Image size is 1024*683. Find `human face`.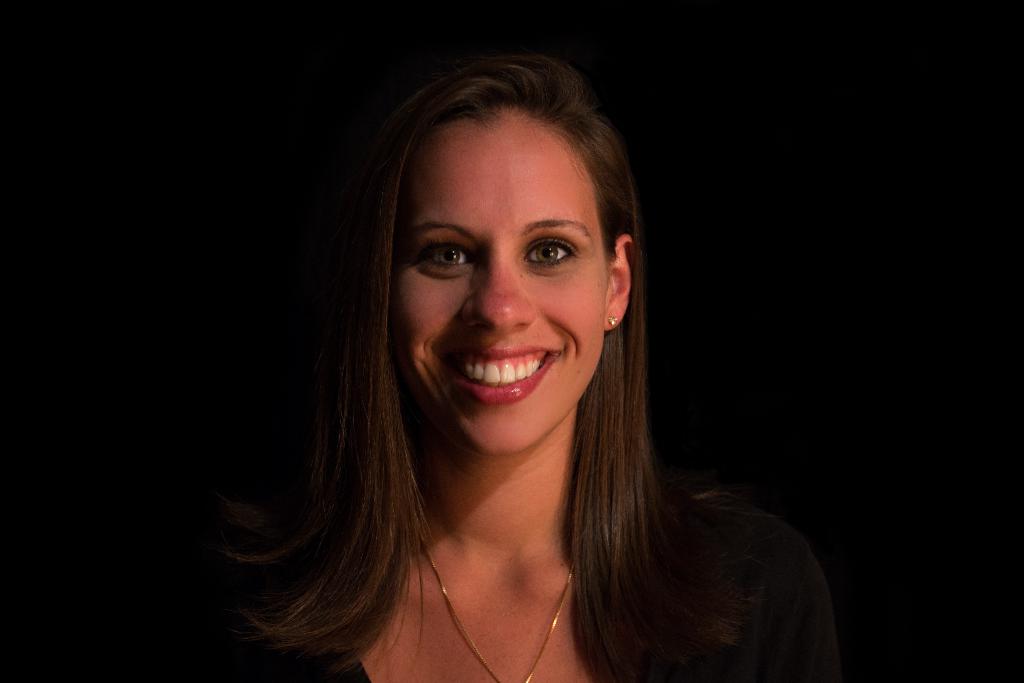
{"left": 379, "top": 112, "right": 604, "bottom": 451}.
